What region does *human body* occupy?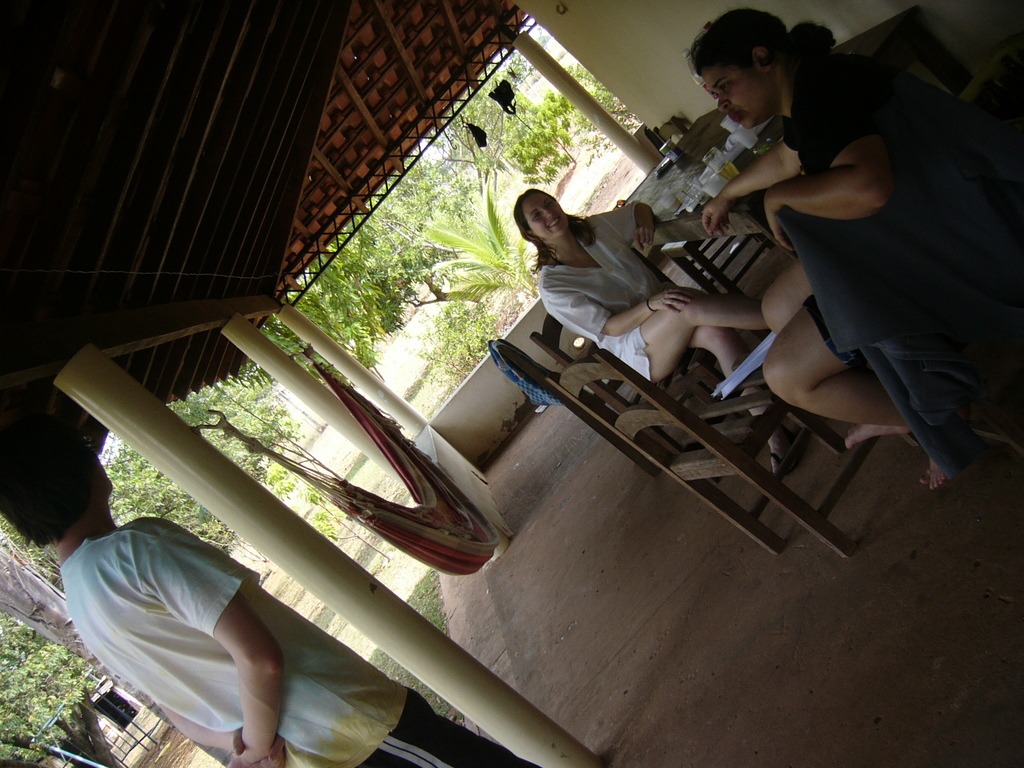
rect(15, 461, 339, 761).
